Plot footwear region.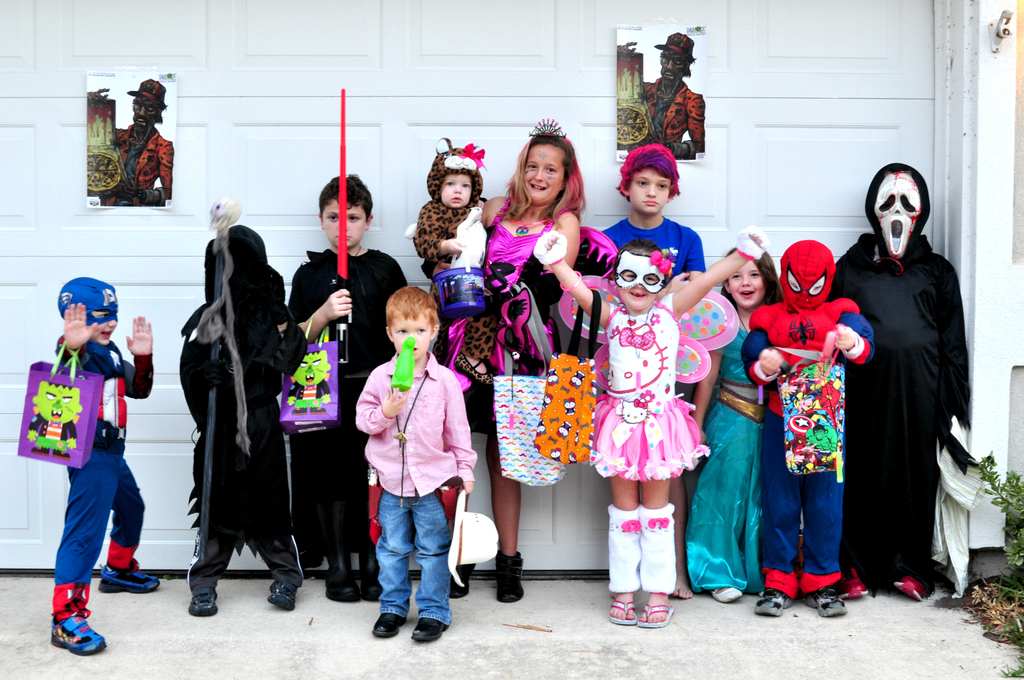
Plotted at 901, 578, 931, 603.
